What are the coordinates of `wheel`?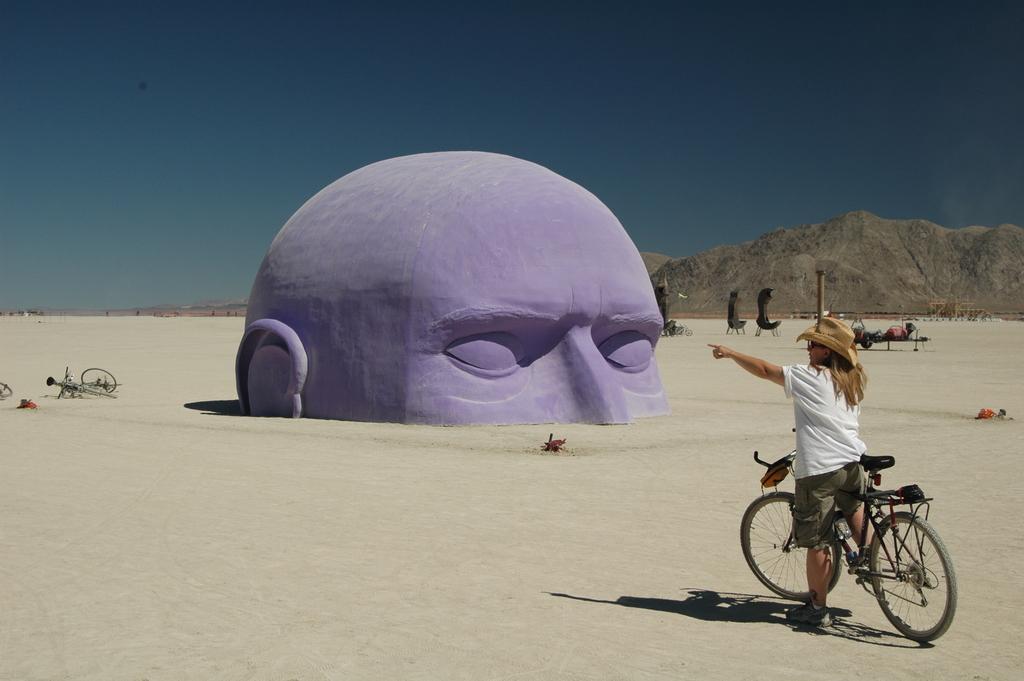
bbox(736, 489, 840, 597).
